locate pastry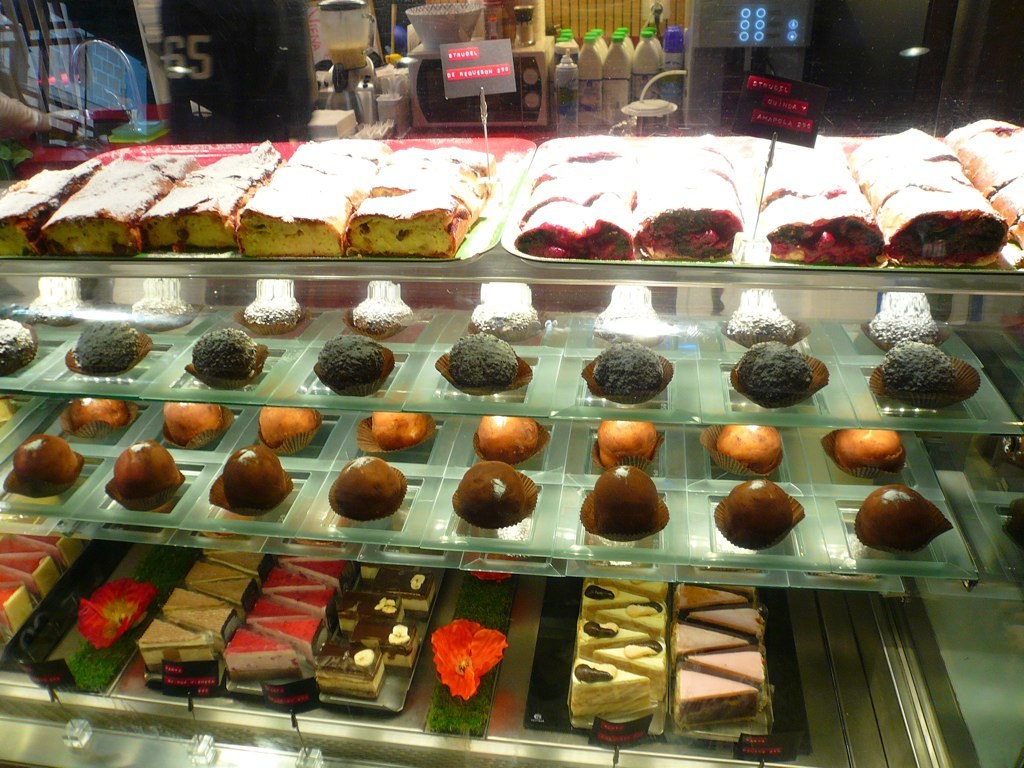
<box>0,587,33,630</box>
